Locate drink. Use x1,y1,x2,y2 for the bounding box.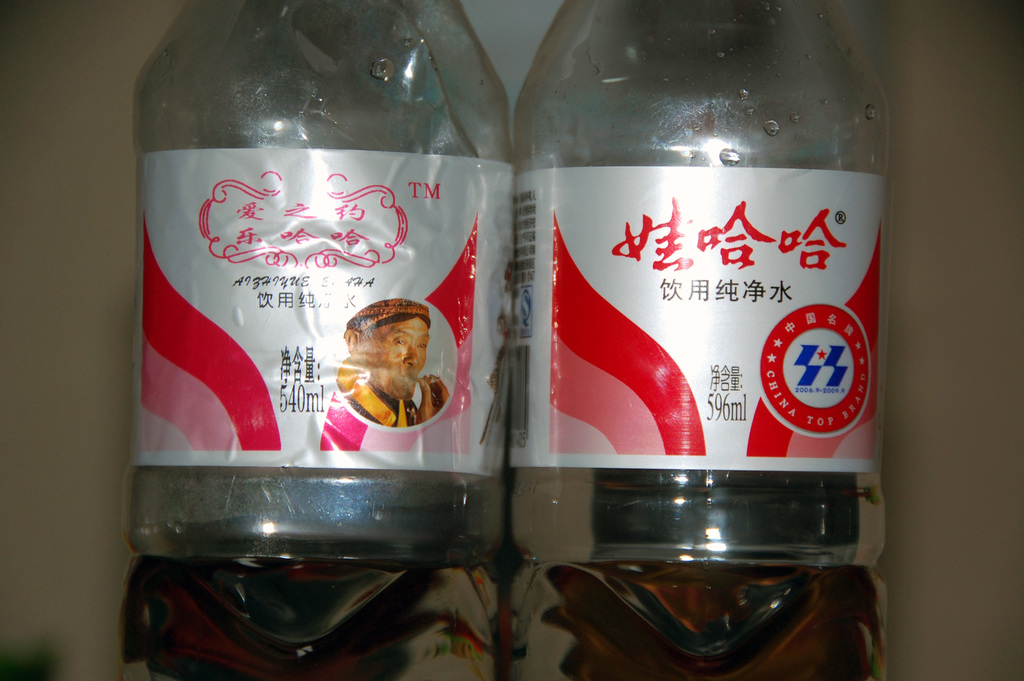
505,555,887,680.
